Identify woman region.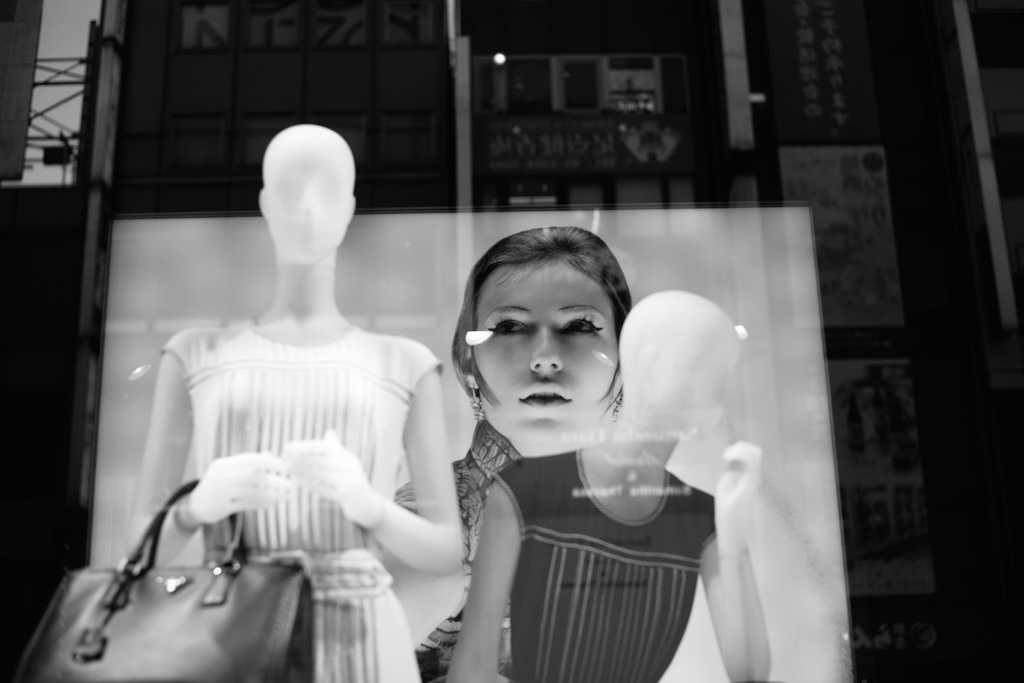
Region: [x1=391, y1=226, x2=632, y2=682].
